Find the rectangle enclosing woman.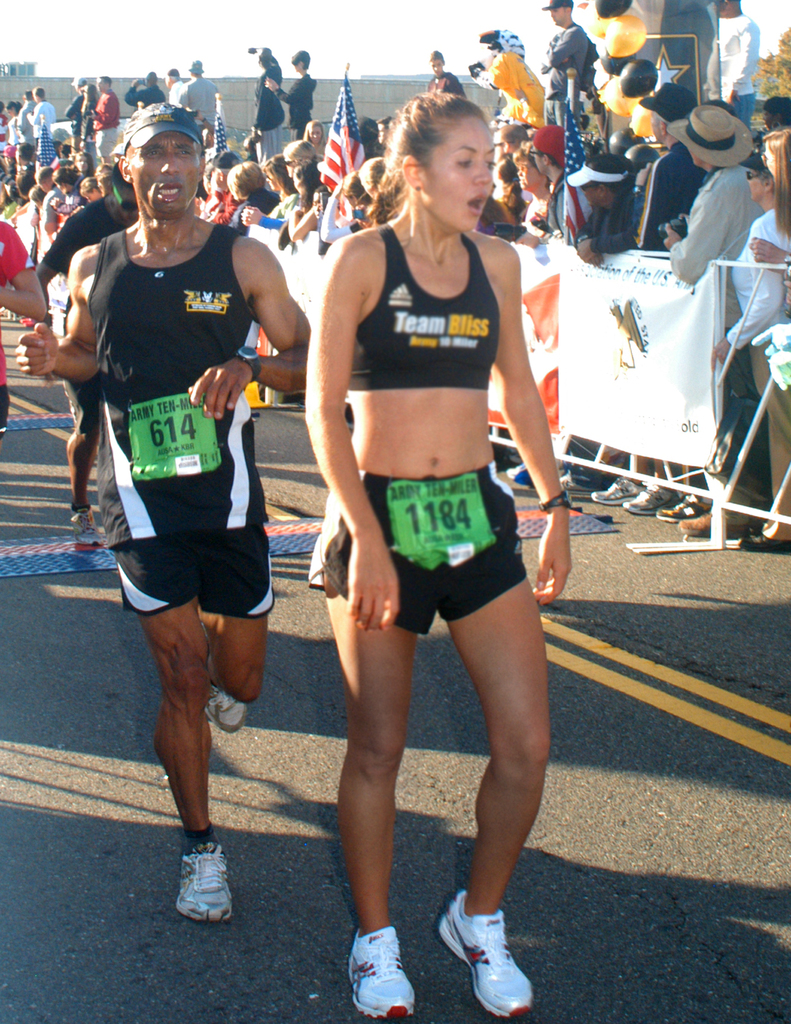
(x1=710, y1=150, x2=774, y2=534).
